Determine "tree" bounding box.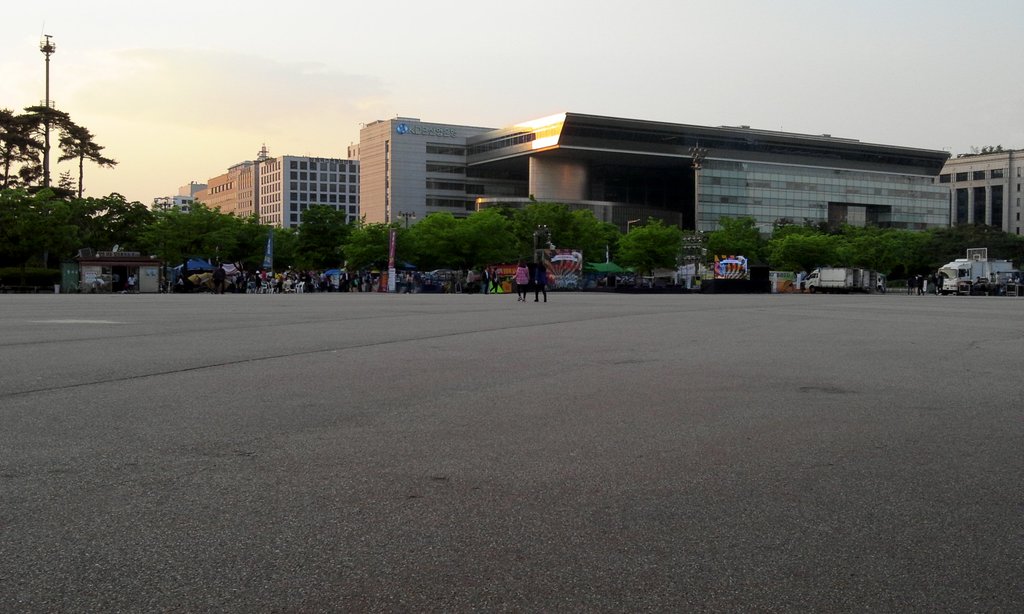
Determined: 27/89/65/223.
